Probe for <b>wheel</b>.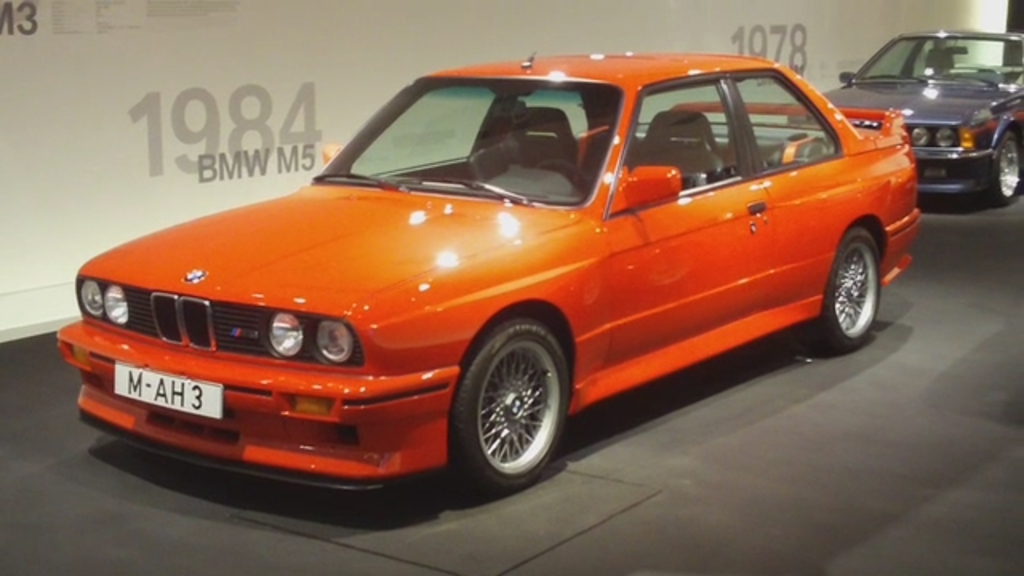
Probe result: crop(446, 320, 568, 493).
